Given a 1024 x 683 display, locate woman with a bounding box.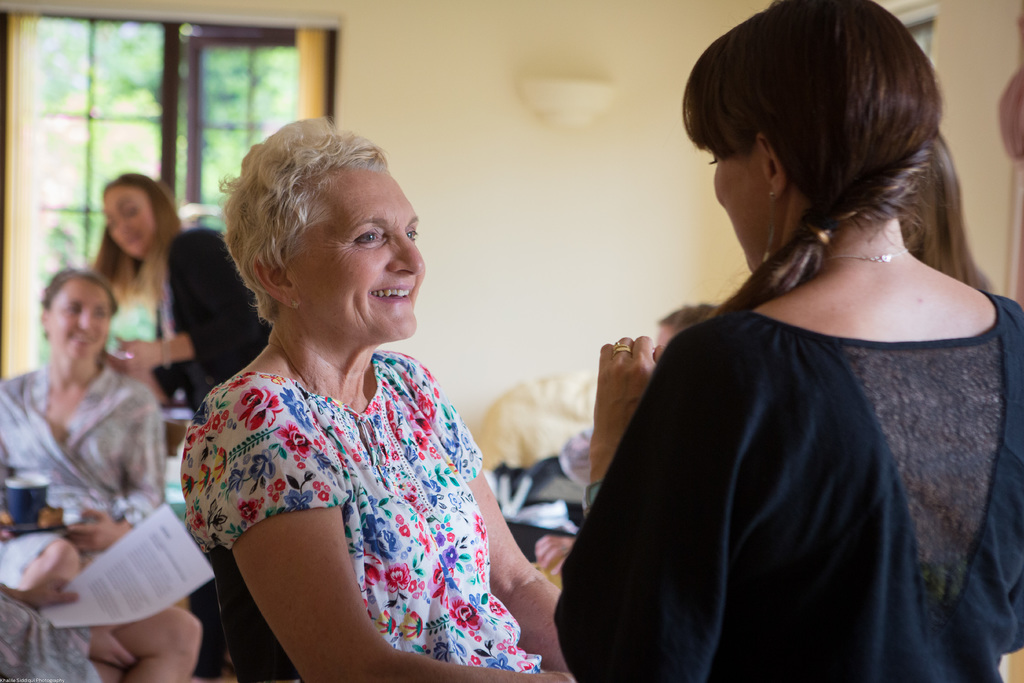
Located: bbox=(0, 579, 211, 682).
